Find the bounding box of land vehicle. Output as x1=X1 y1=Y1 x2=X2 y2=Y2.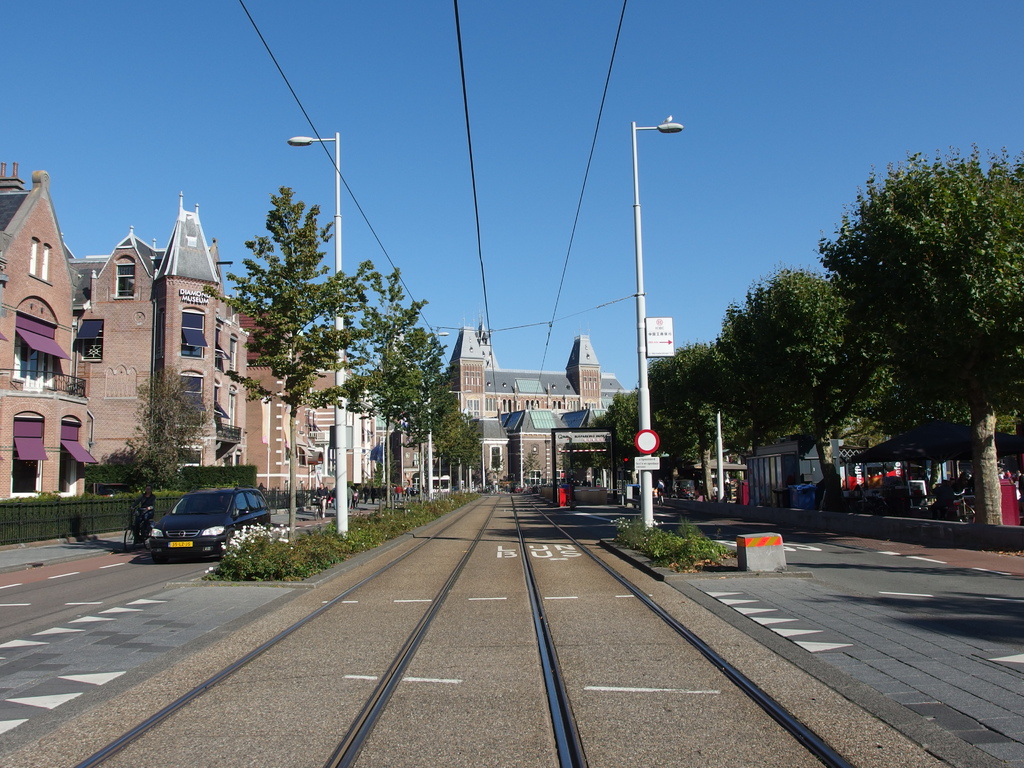
x1=316 y1=498 x2=326 y2=516.
